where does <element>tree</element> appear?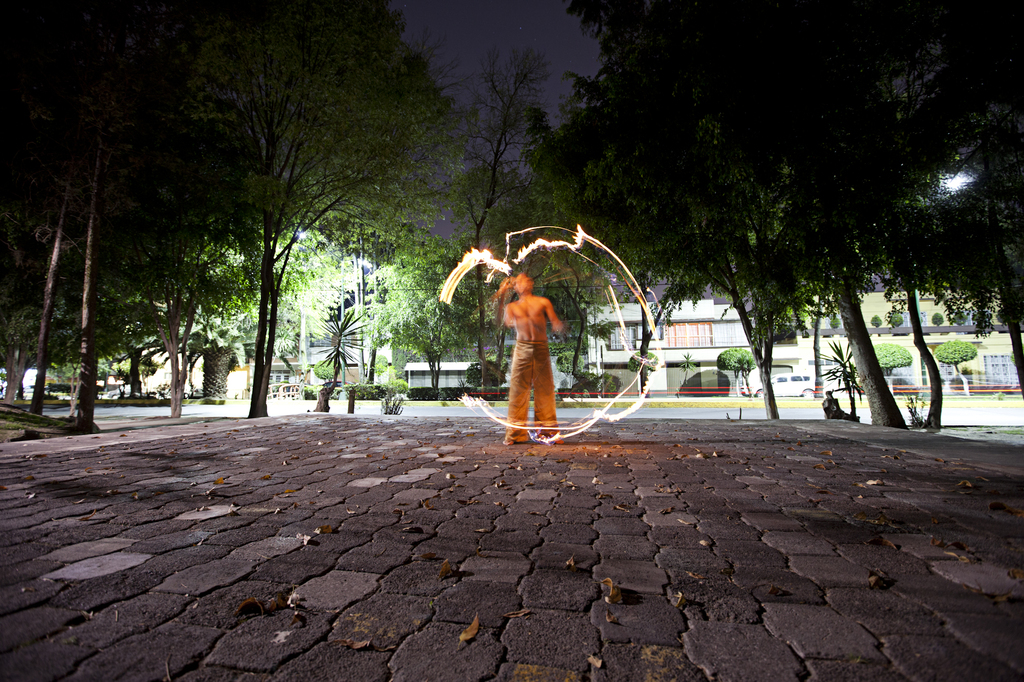
Appears at box=[47, 299, 173, 404].
